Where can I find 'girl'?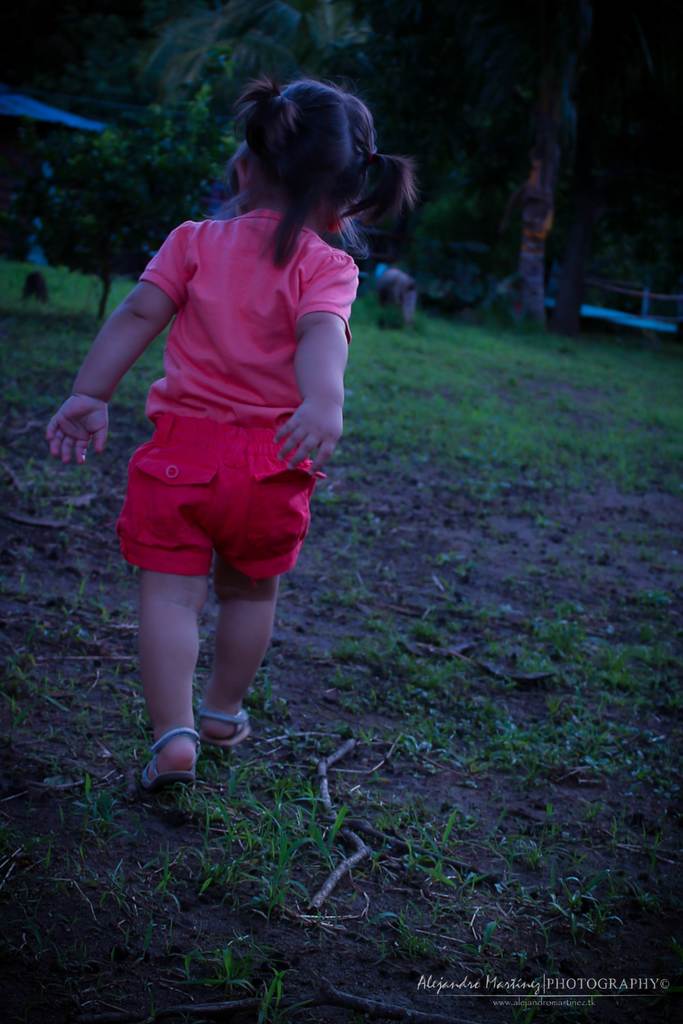
You can find it at rect(50, 76, 420, 796).
